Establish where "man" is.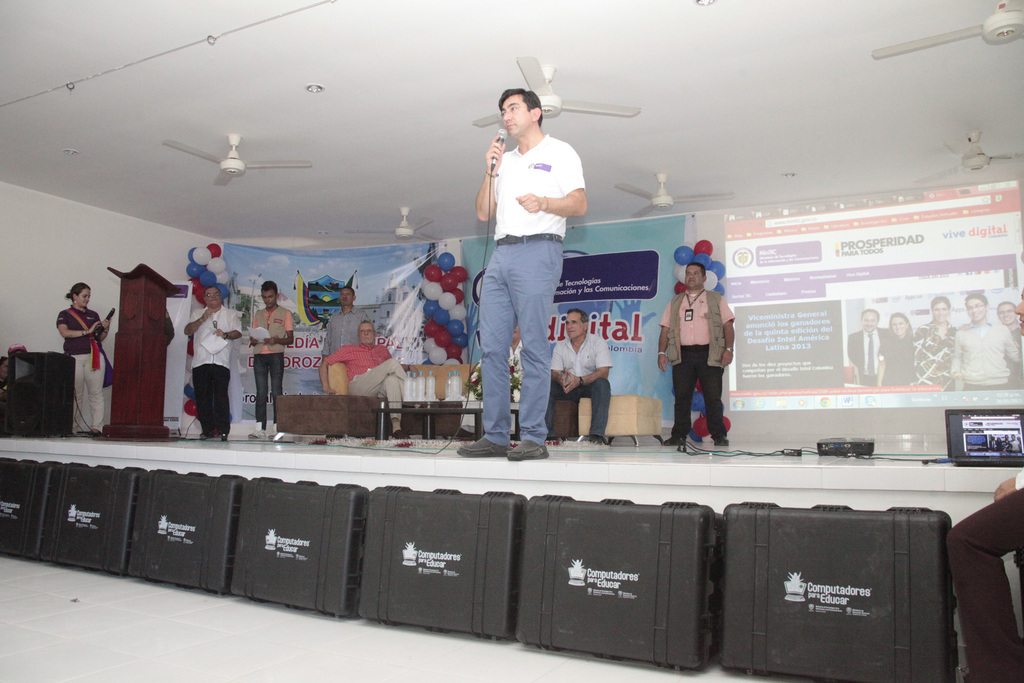
Established at 954:292:1021:389.
